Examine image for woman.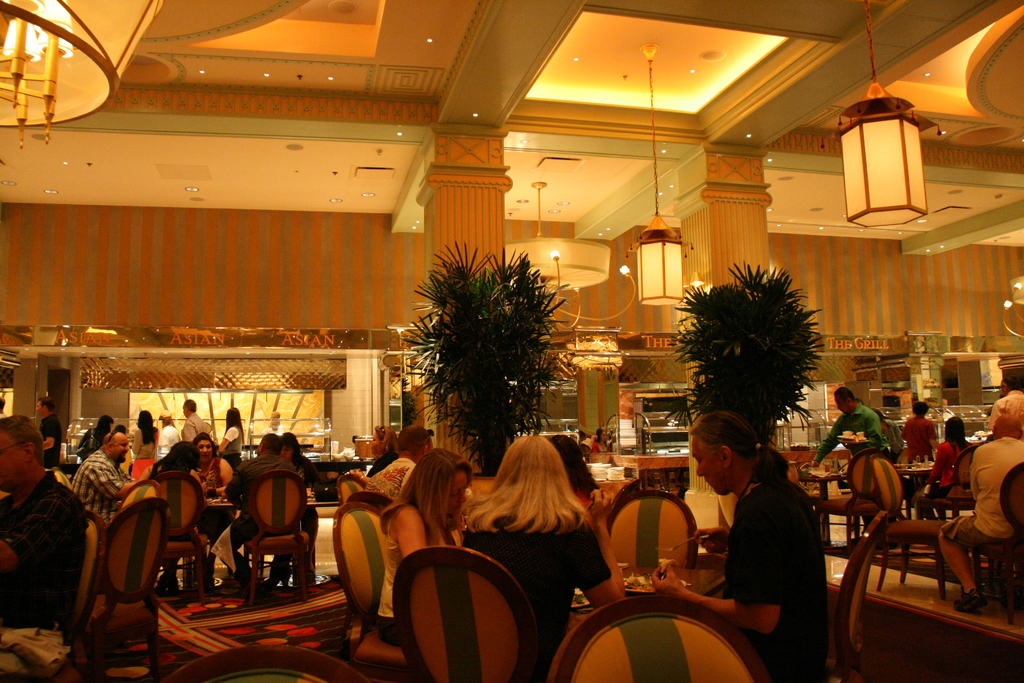
Examination result: {"x1": 909, "y1": 416, "x2": 980, "y2": 526}.
